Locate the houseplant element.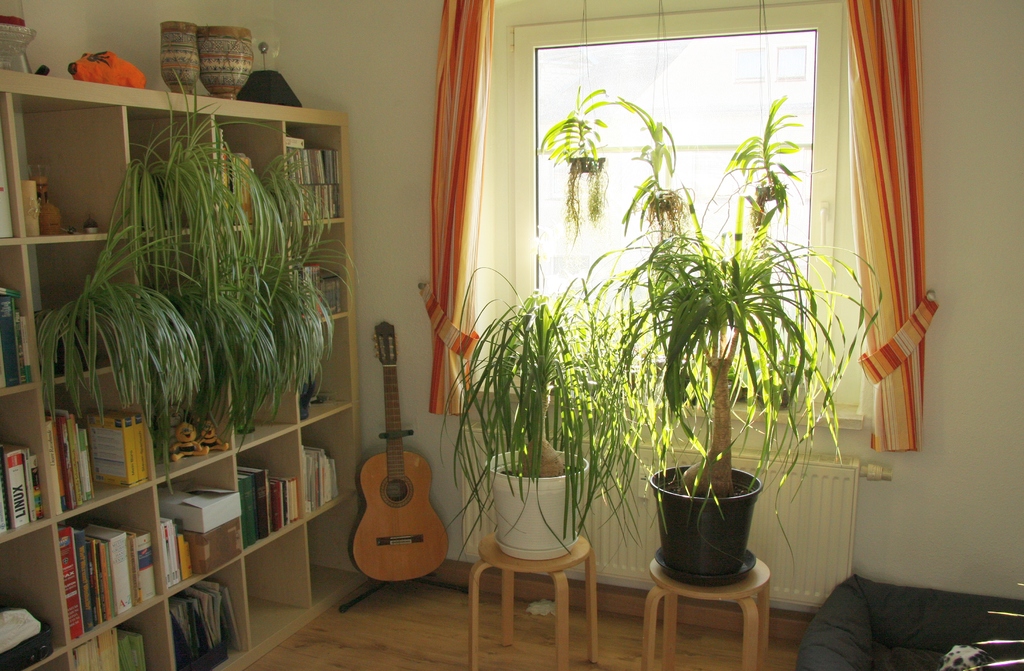
Element bbox: detection(538, 83, 627, 254).
